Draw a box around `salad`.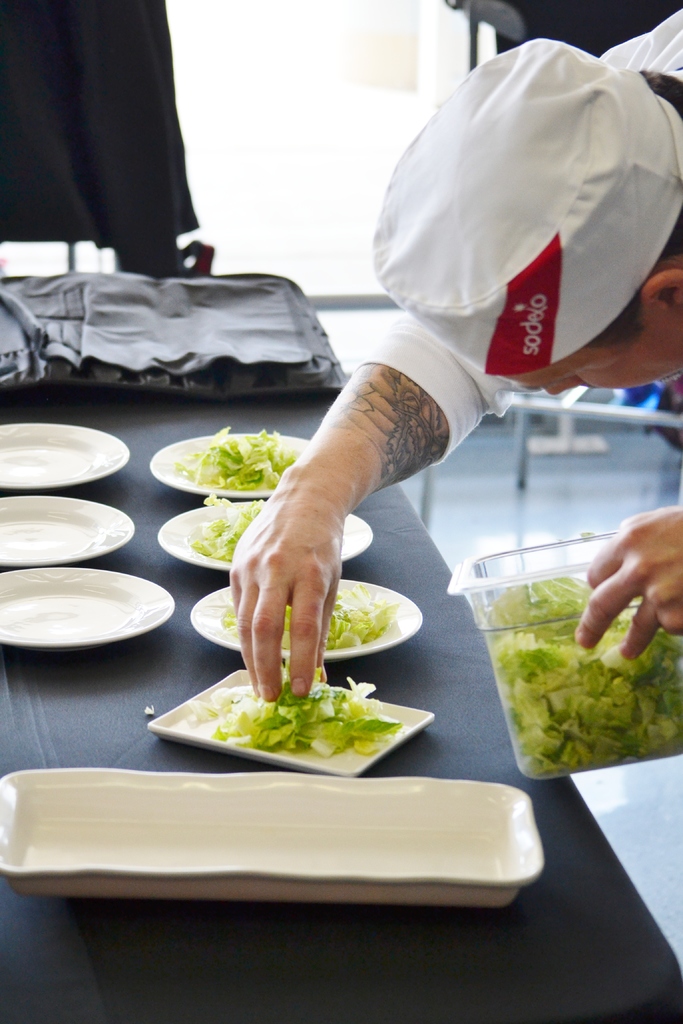
box(190, 493, 263, 559).
